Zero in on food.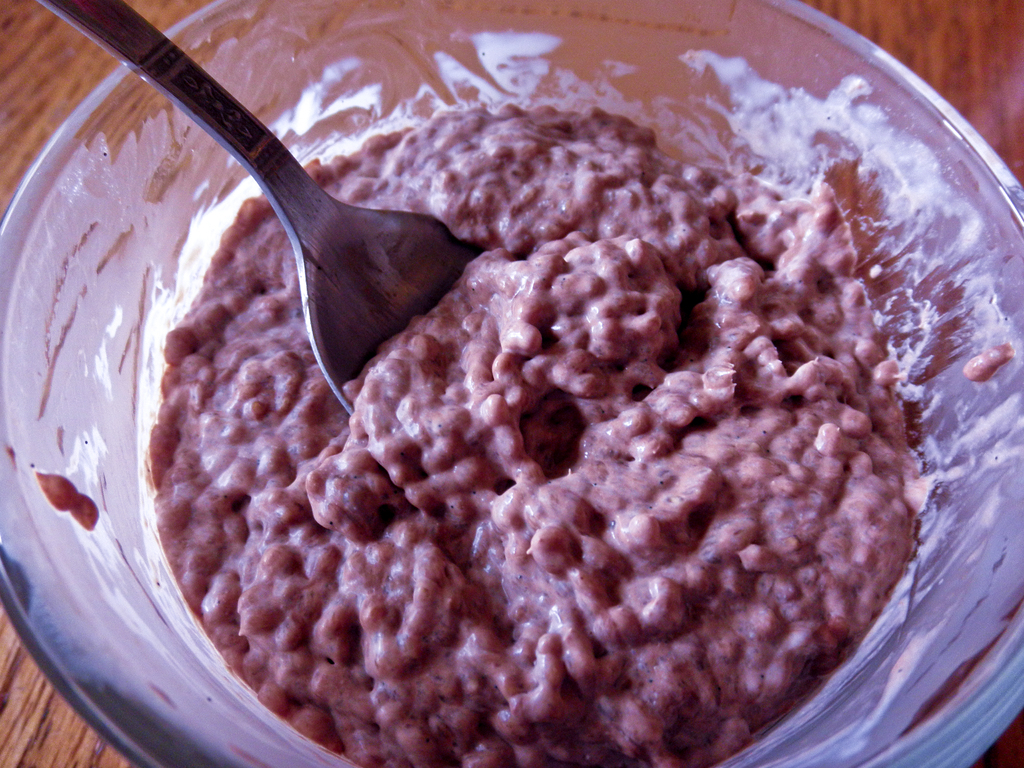
Zeroed in: locate(116, 74, 971, 753).
